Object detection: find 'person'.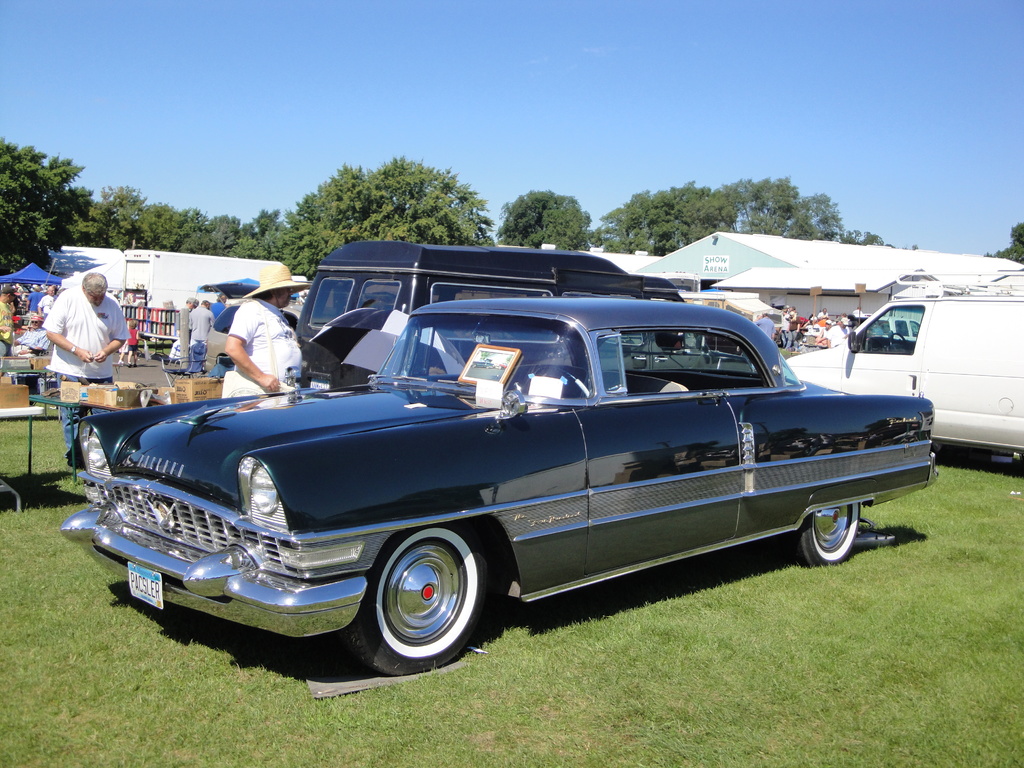
x1=175 y1=298 x2=196 y2=365.
